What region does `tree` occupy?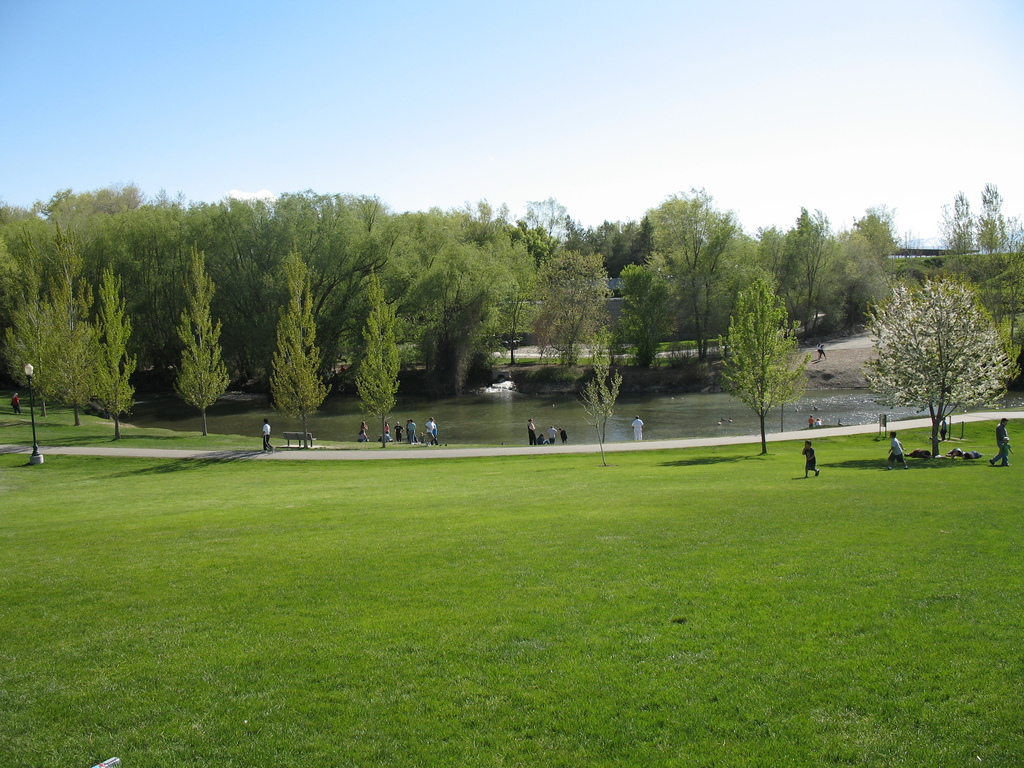
[x1=90, y1=260, x2=138, y2=435].
